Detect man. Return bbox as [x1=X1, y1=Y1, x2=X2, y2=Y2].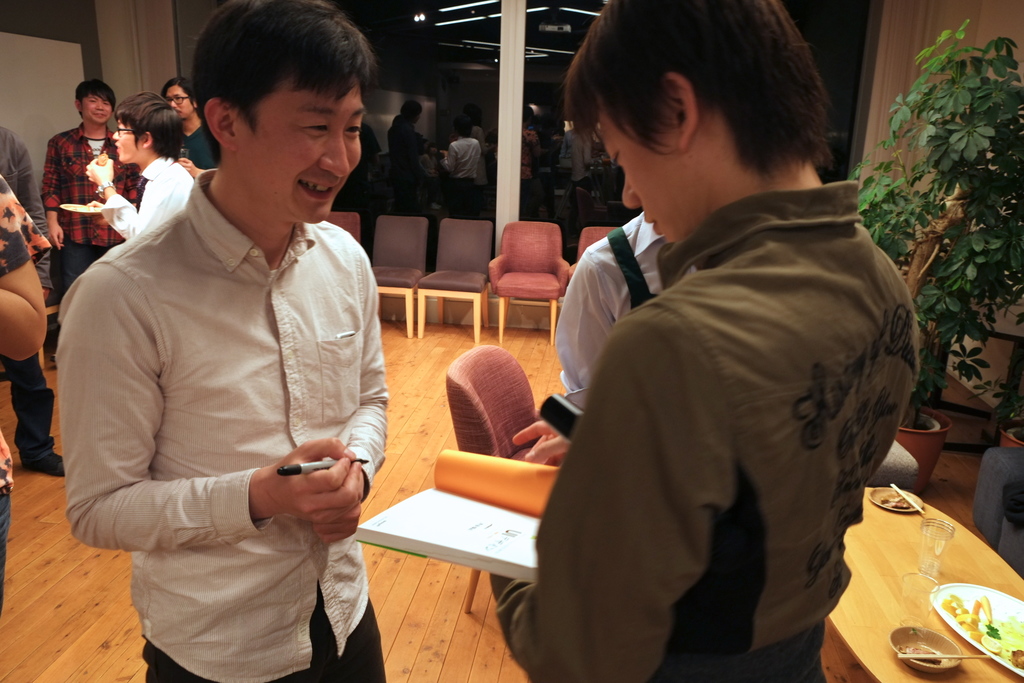
[x1=60, y1=19, x2=403, y2=666].
